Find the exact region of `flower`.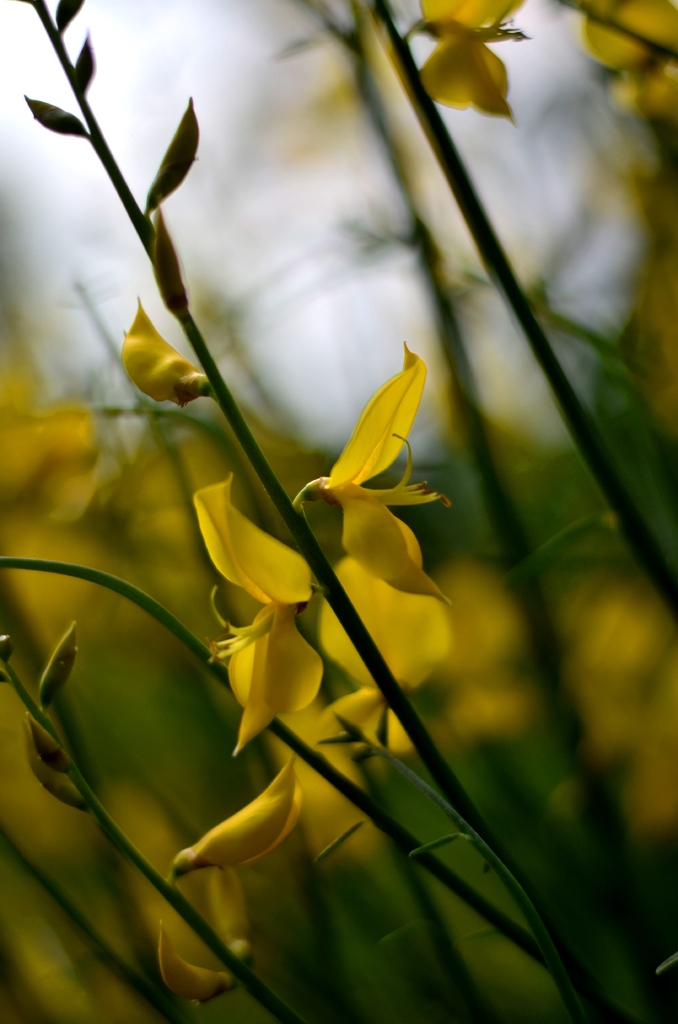
Exact region: 118, 304, 211, 404.
